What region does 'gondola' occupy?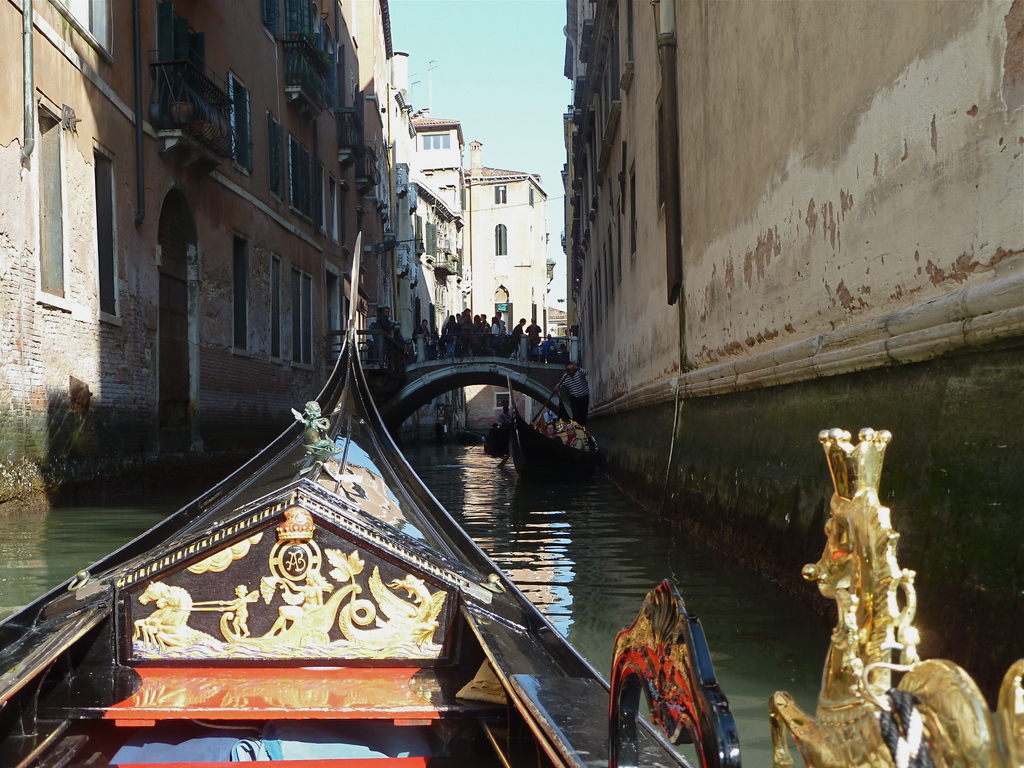
detection(79, 259, 493, 767).
